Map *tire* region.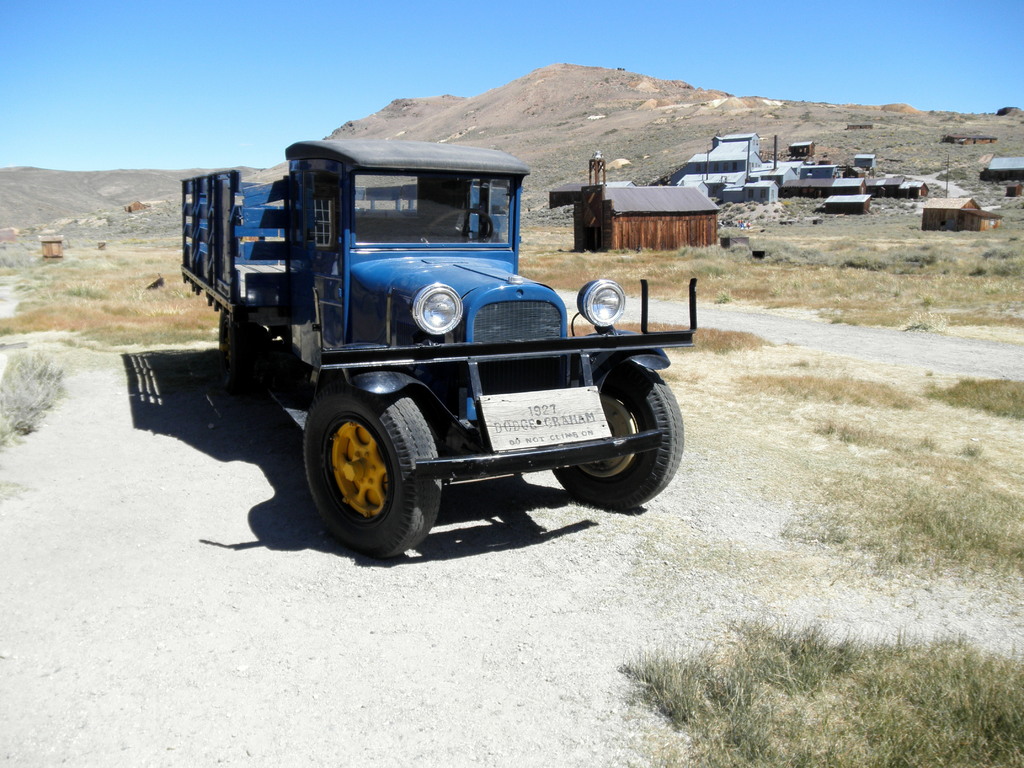
Mapped to box(552, 359, 680, 507).
